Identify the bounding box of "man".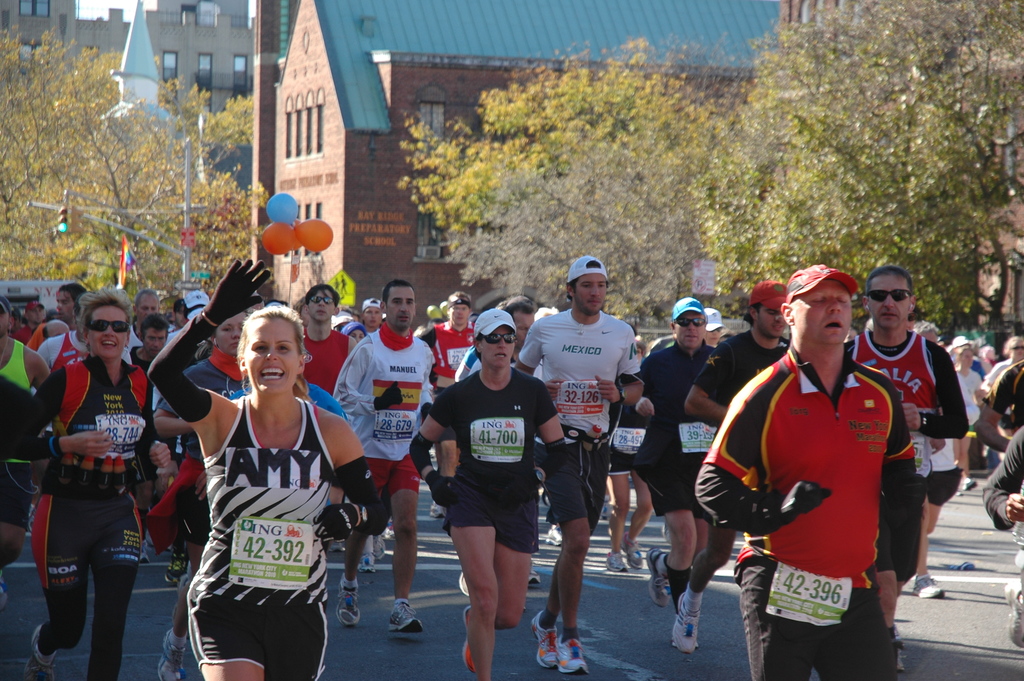
left=127, top=290, right=175, bottom=356.
